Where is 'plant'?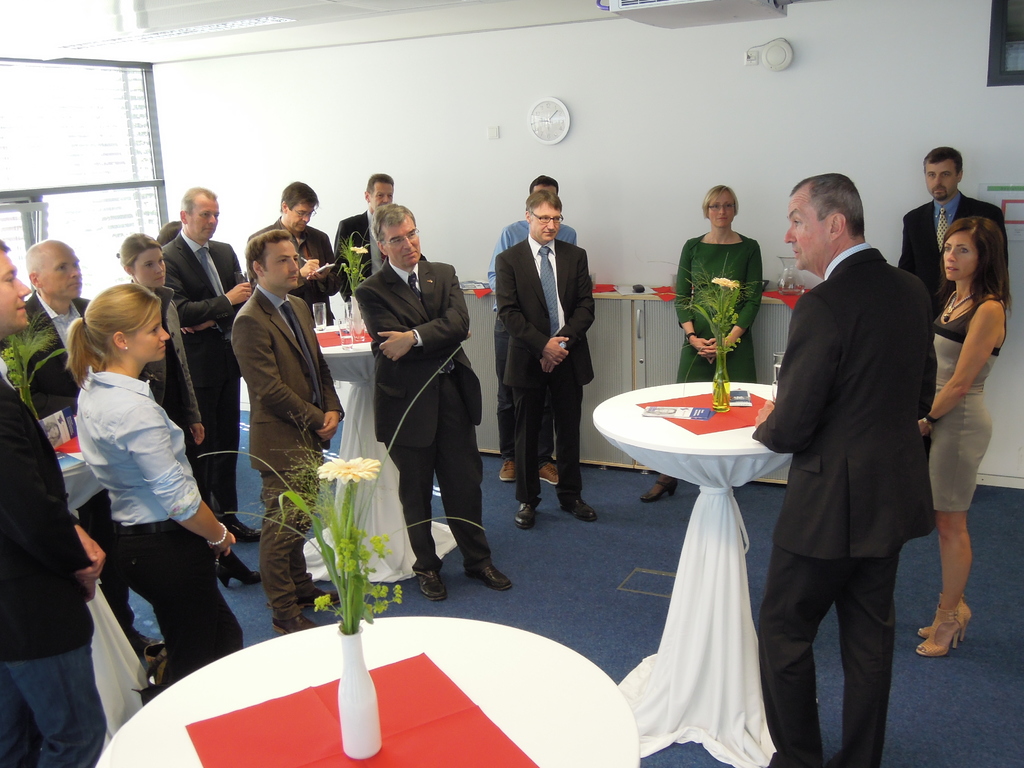
rect(193, 335, 486, 636).
